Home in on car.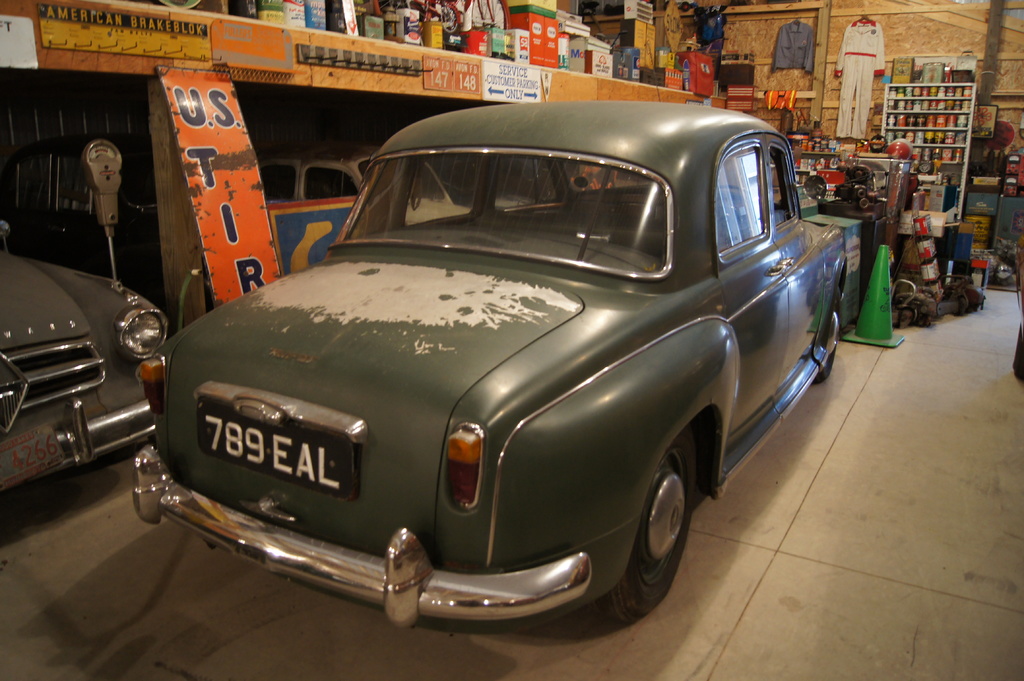
Homed in at BBox(131, 97, 852, 631).
